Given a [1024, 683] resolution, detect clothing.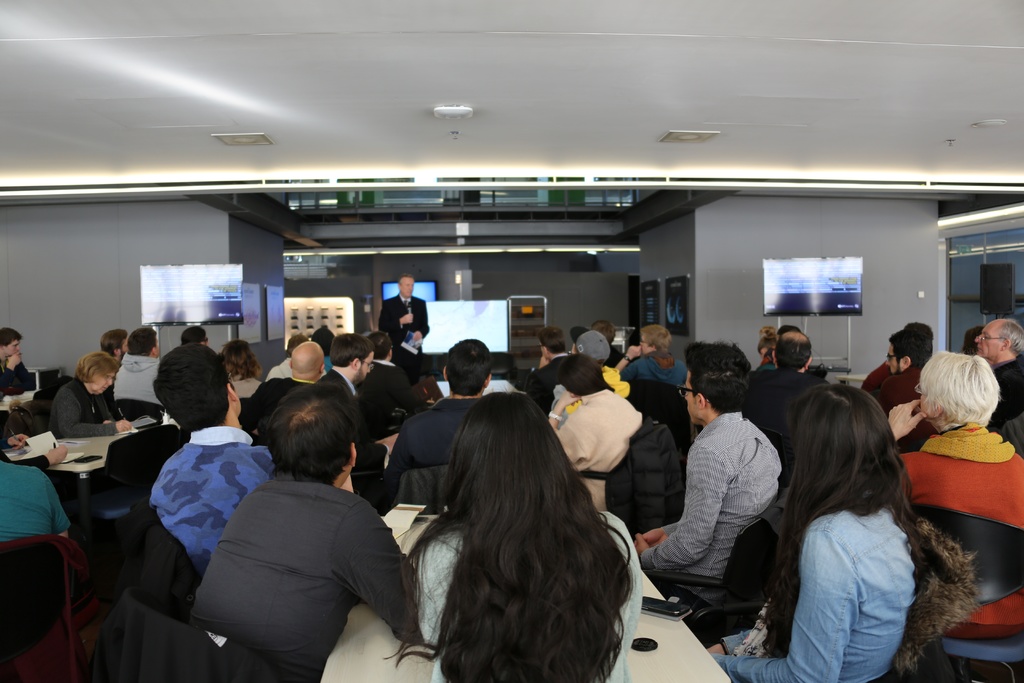
419, 504, 644, 682.
